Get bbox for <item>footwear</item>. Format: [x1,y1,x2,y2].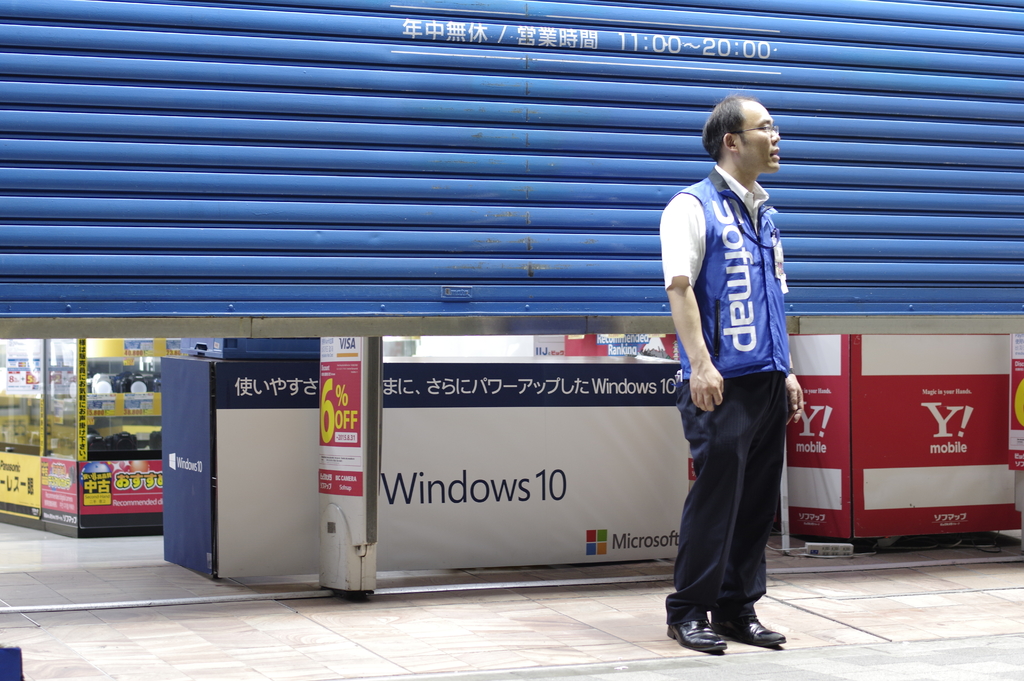
[719,607,792,650].
